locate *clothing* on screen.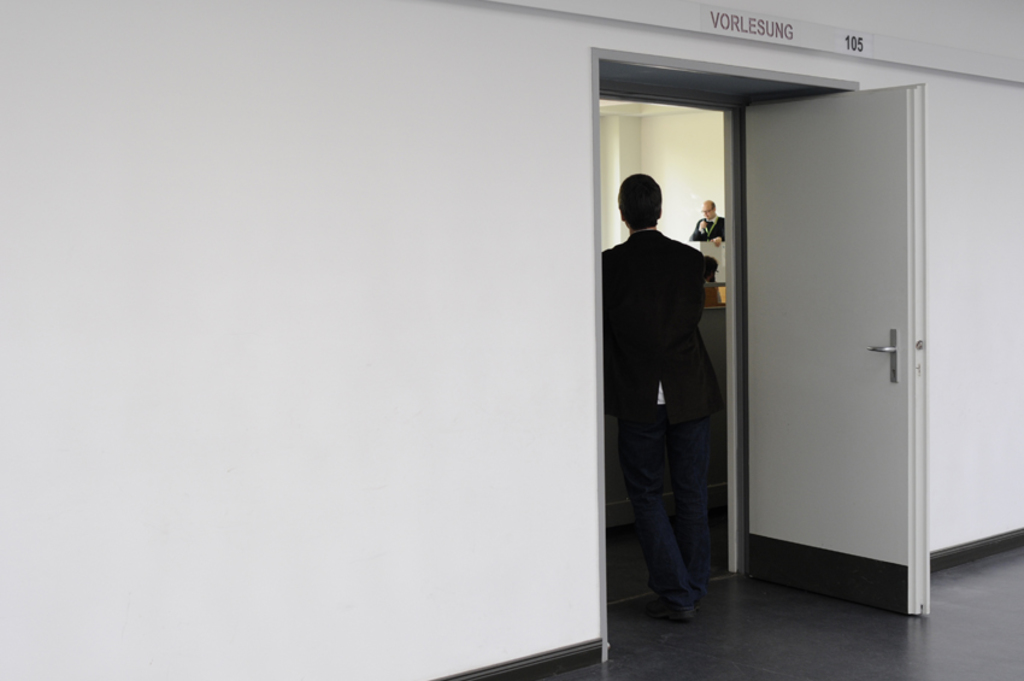
On screen at x1=605 y1=160 x2=748 y2=615.
